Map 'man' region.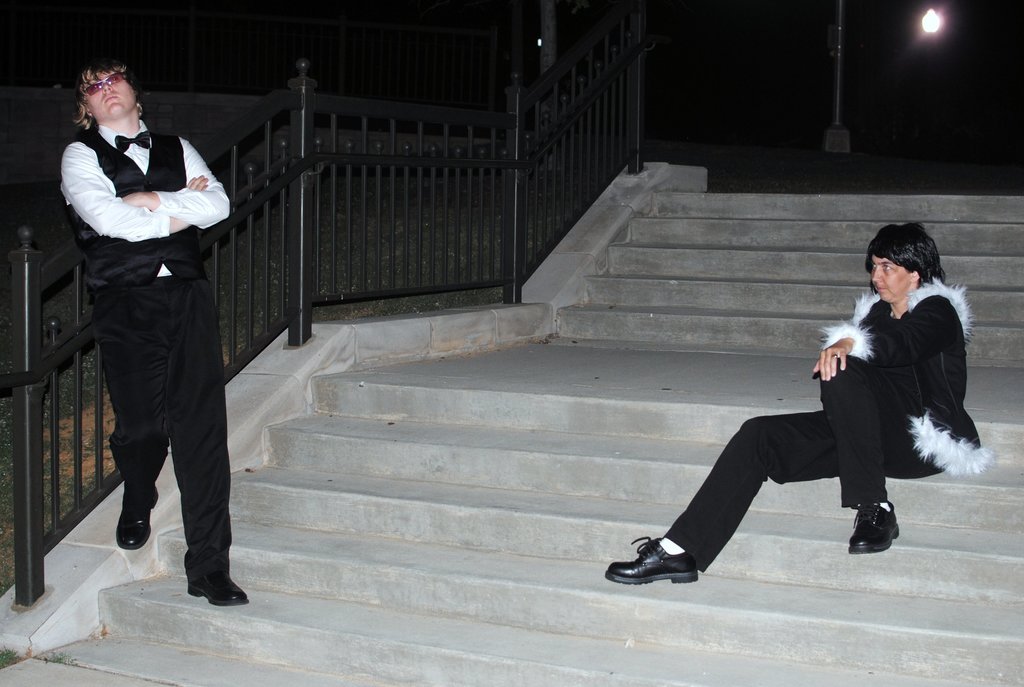
Mapped to (x1=60, y1=50, x2=252, y2=604).
